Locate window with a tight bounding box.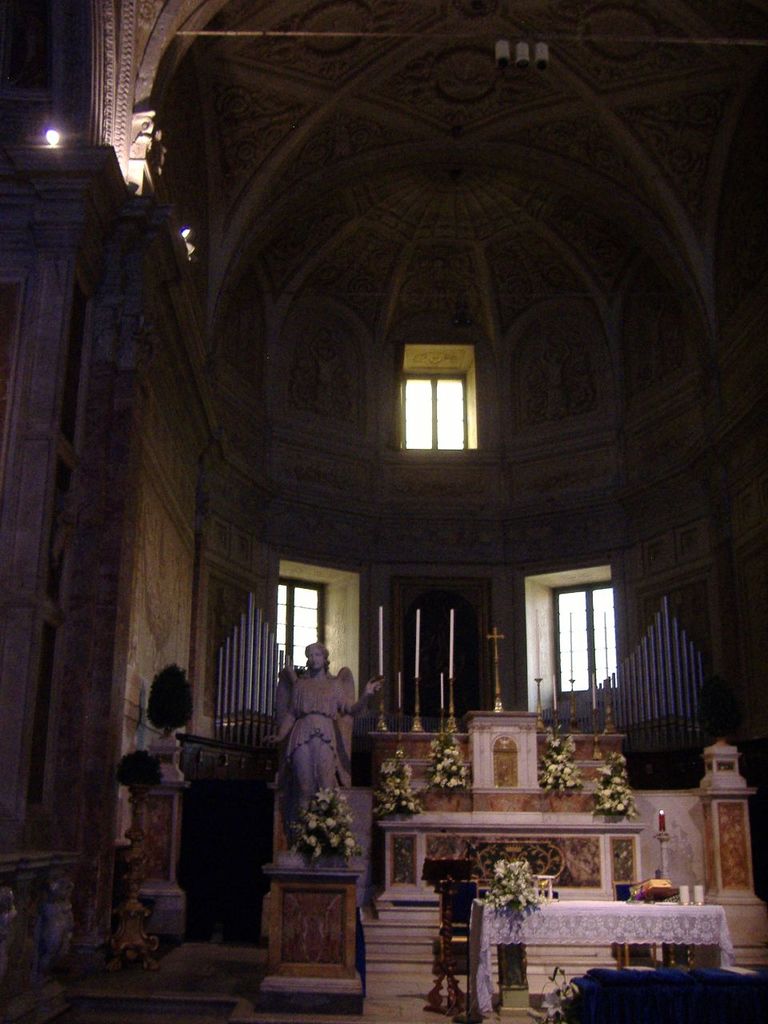
273, 577, 329, 674.
